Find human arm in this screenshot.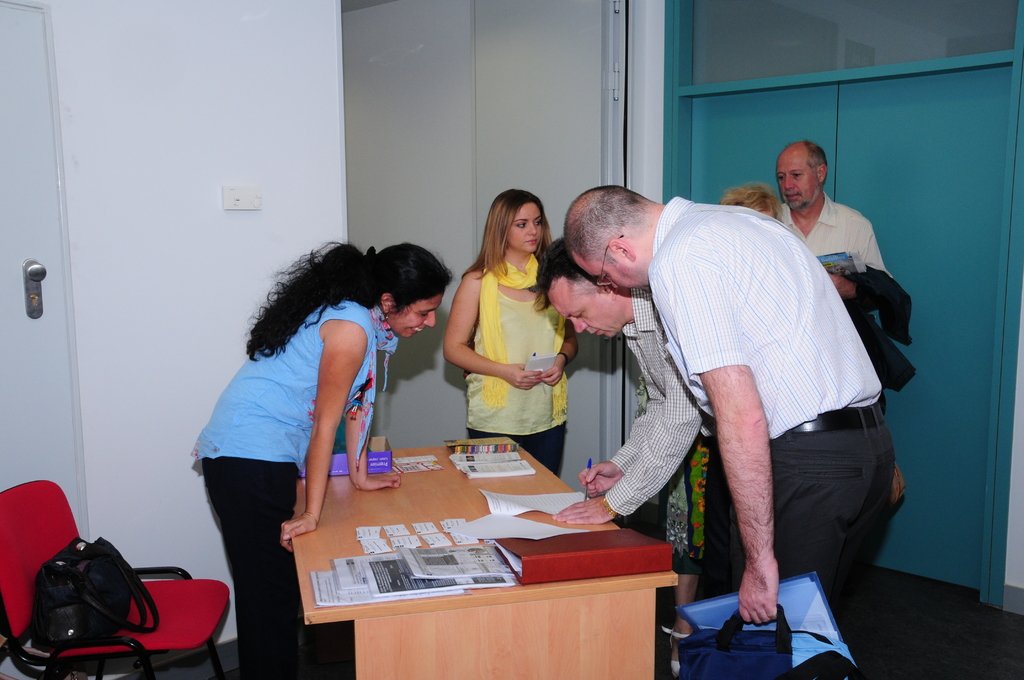
The bounding box for human arm is rect(580, 329, 668, 487).
